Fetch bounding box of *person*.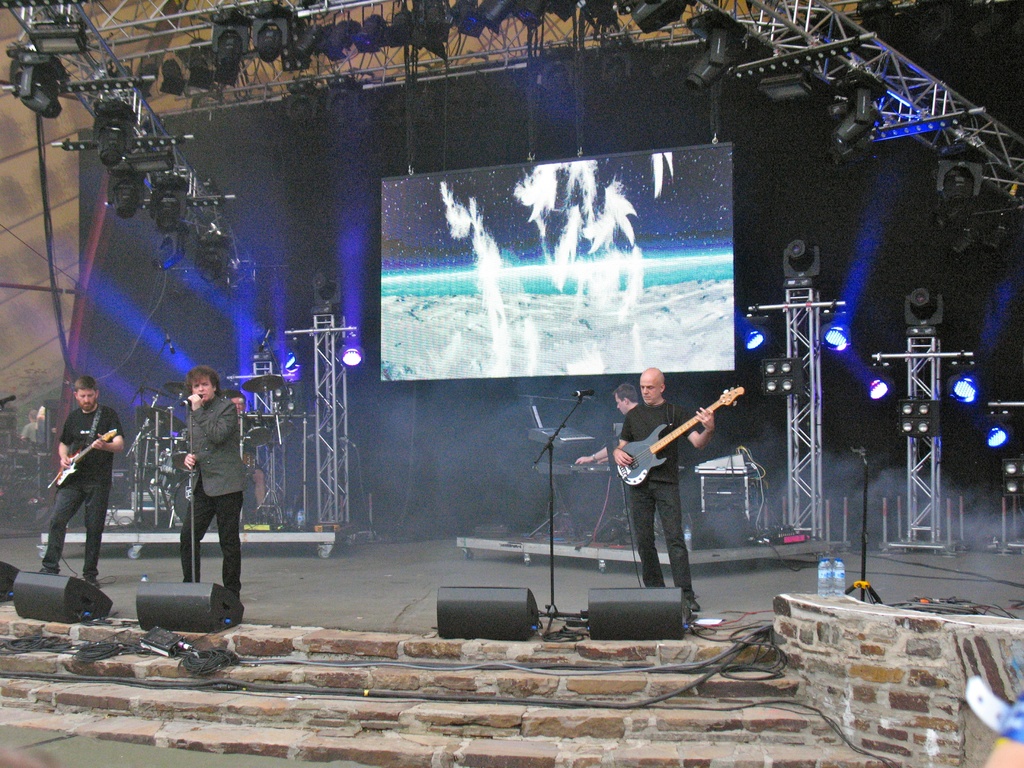
Bbox: (179, 365, 247, 600).
